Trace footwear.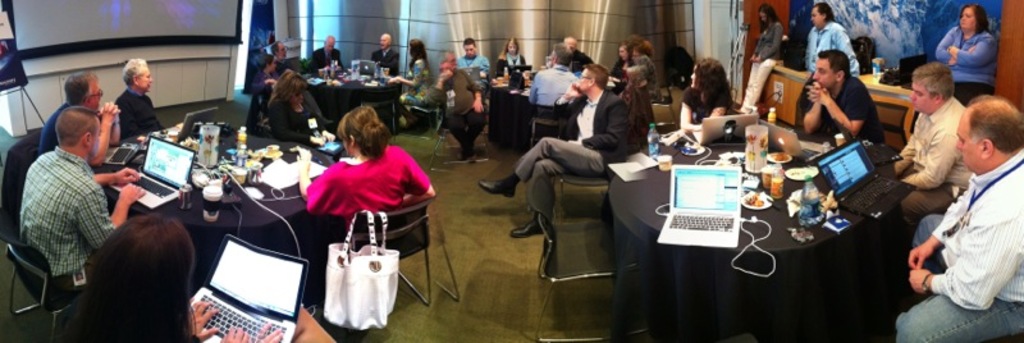
Traced to (401, 110, 416, 127).
